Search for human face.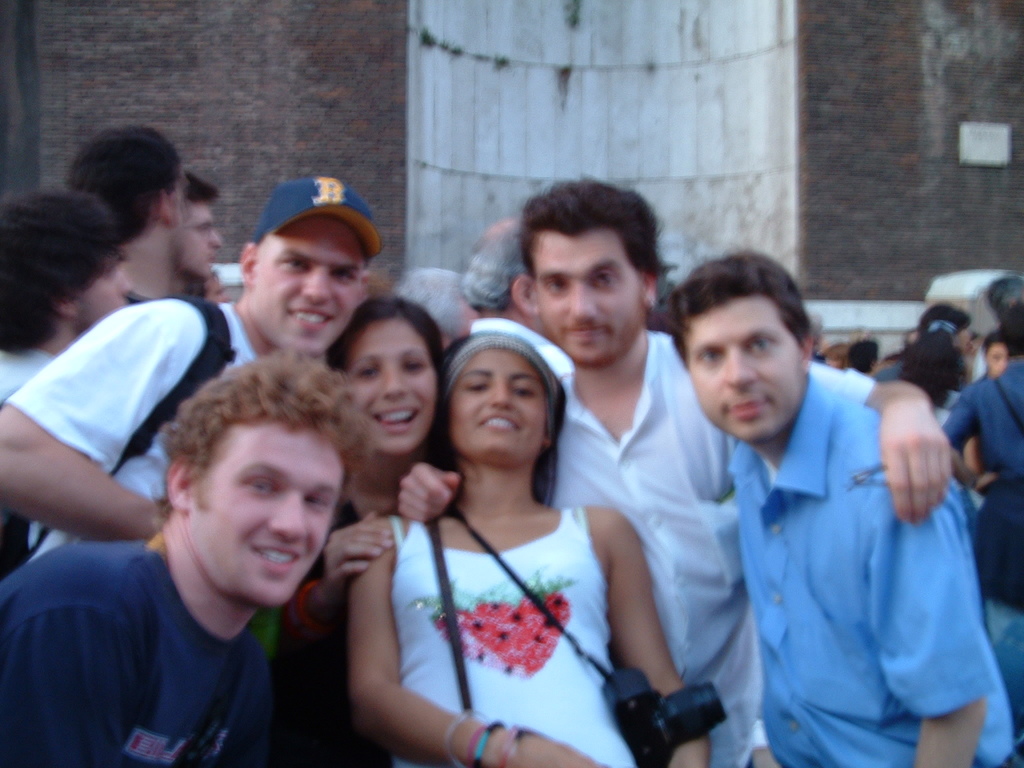
Found at [77, 250, 129, 326].
